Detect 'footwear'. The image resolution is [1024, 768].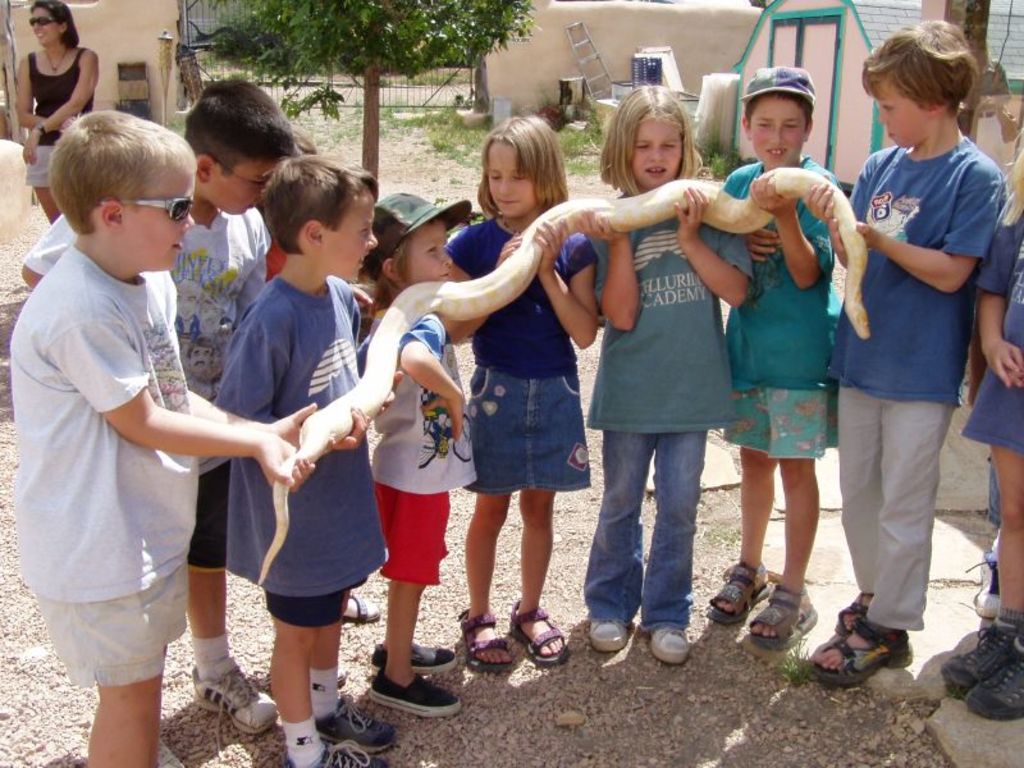
detection(172, 660, 250, 749).
